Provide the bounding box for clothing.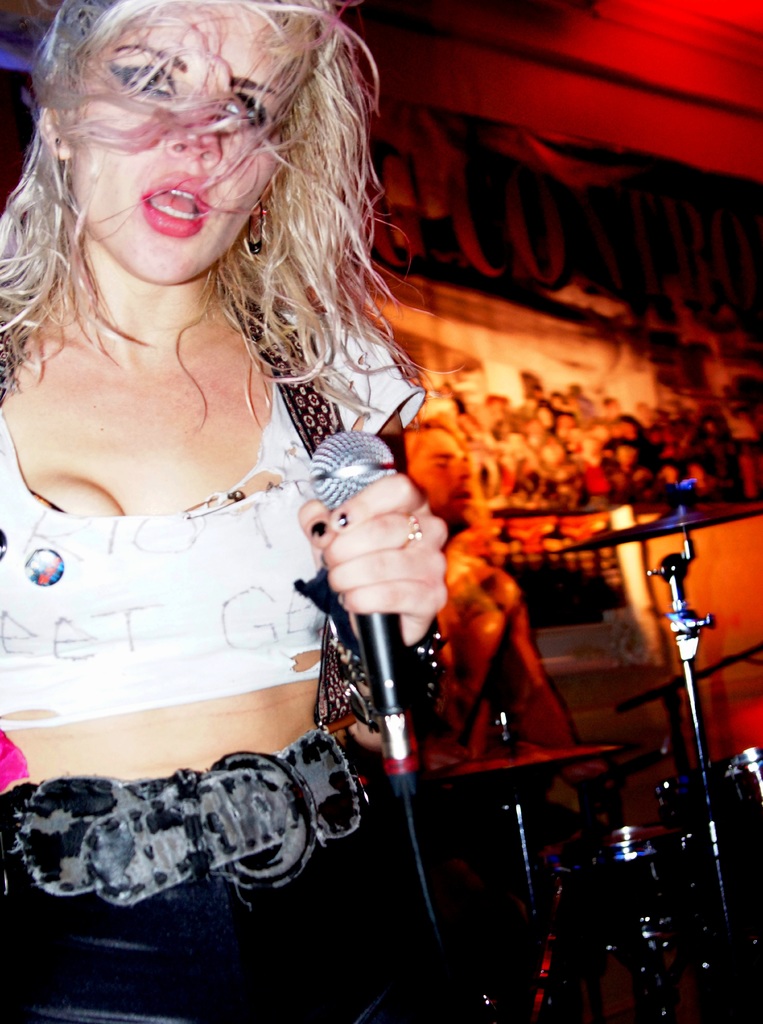
[0,312,468,1023].
